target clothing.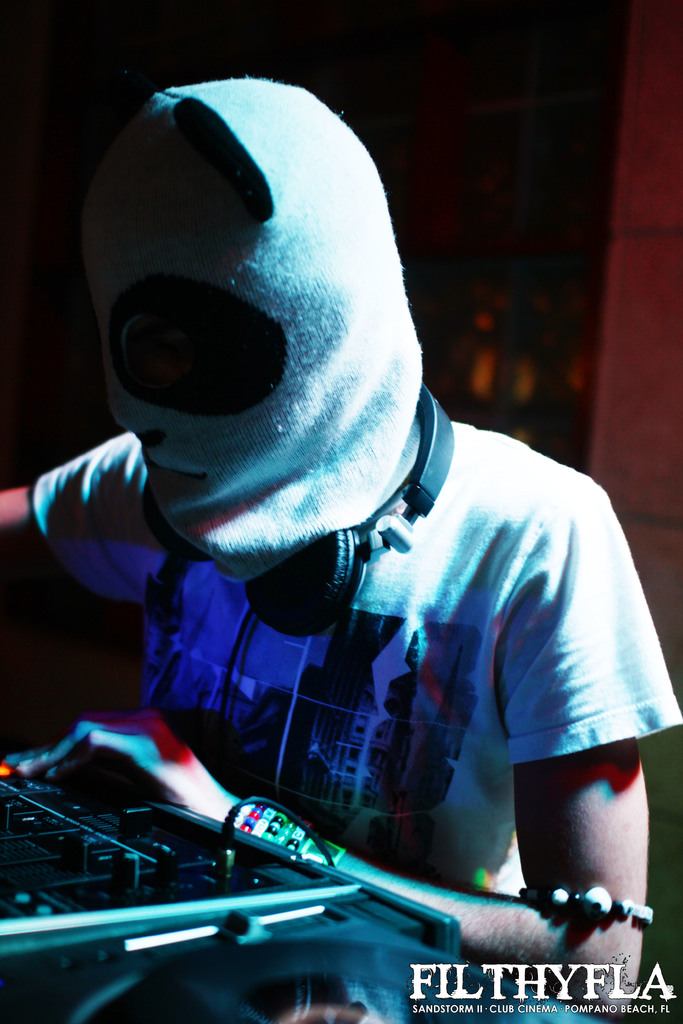
Target region: 25,76,682,1023.
